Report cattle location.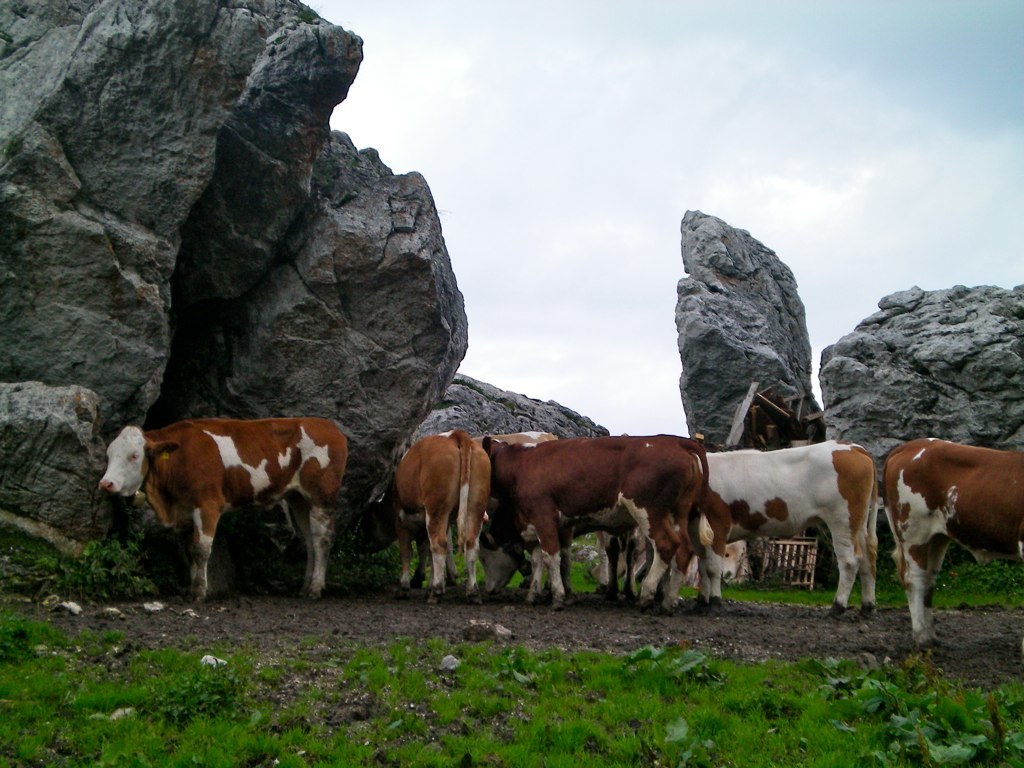
Report: Rect(483, 433, 711, 607).
